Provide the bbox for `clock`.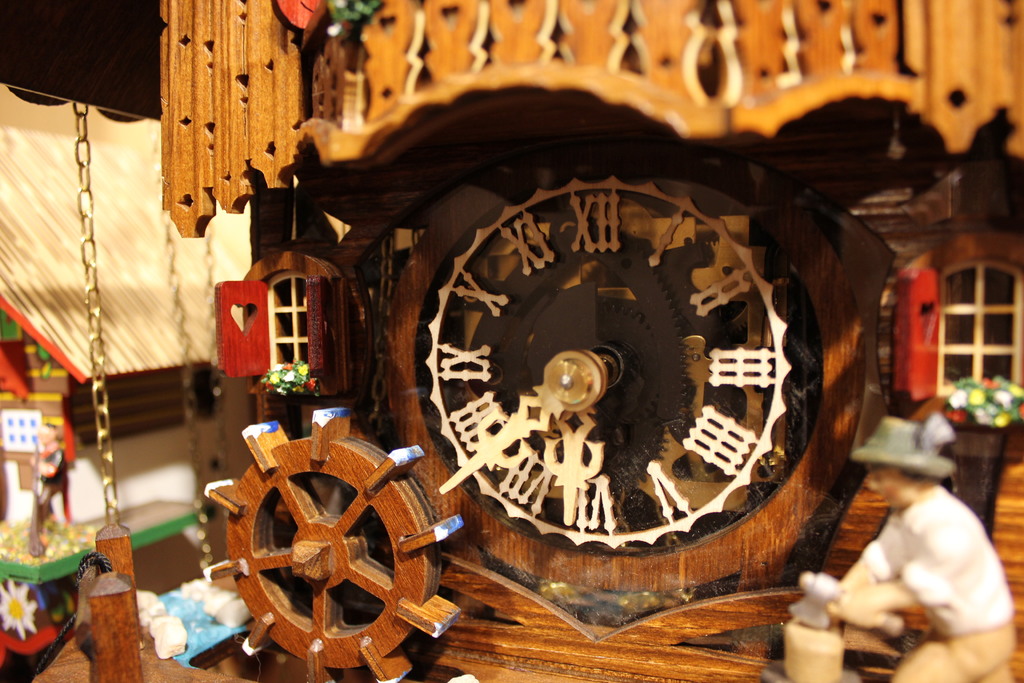
[374,126,872,627].
